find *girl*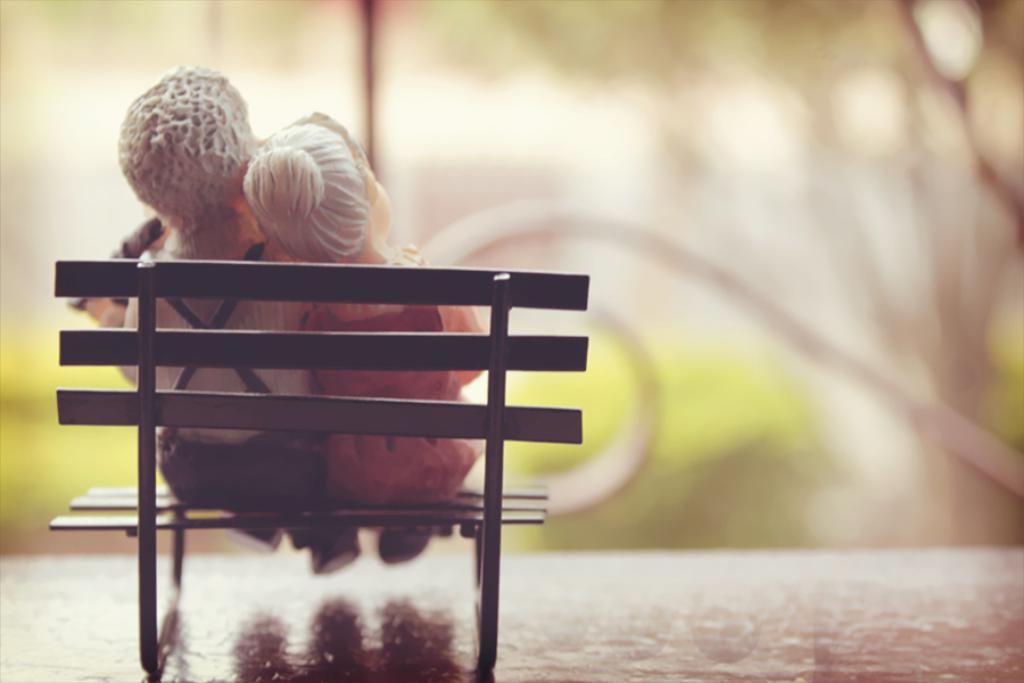
pyautogui.locateOnScreen(245, 109, 502, 553)
